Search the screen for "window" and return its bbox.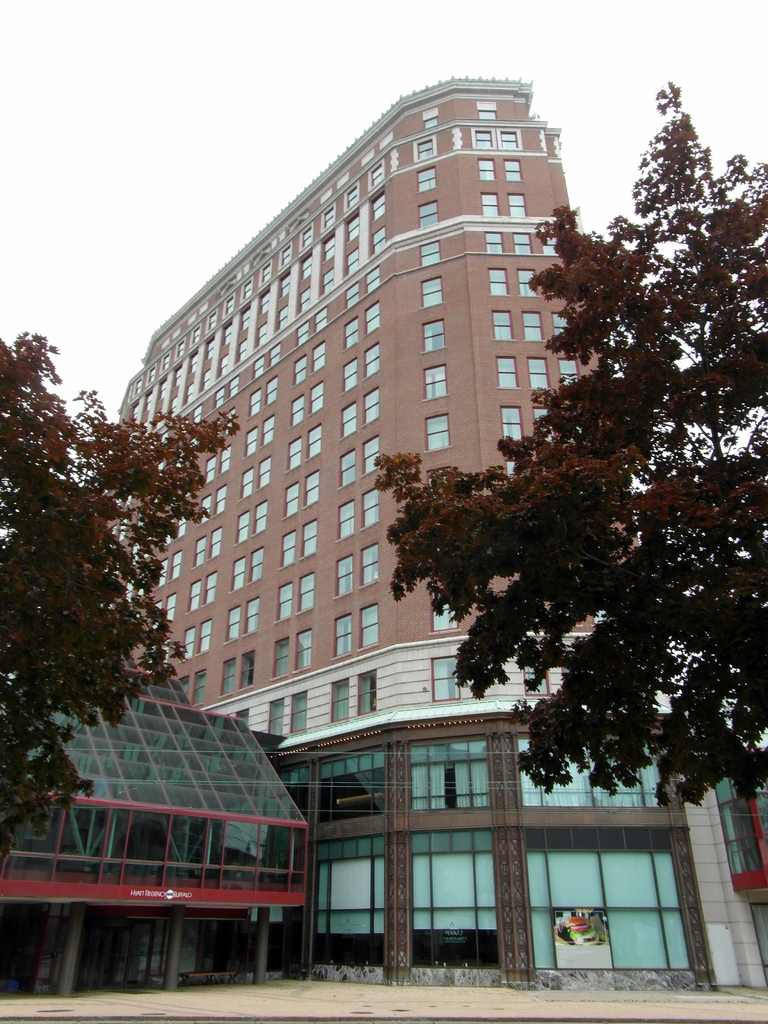
Found: BBox(422, 276, 442, 308).
